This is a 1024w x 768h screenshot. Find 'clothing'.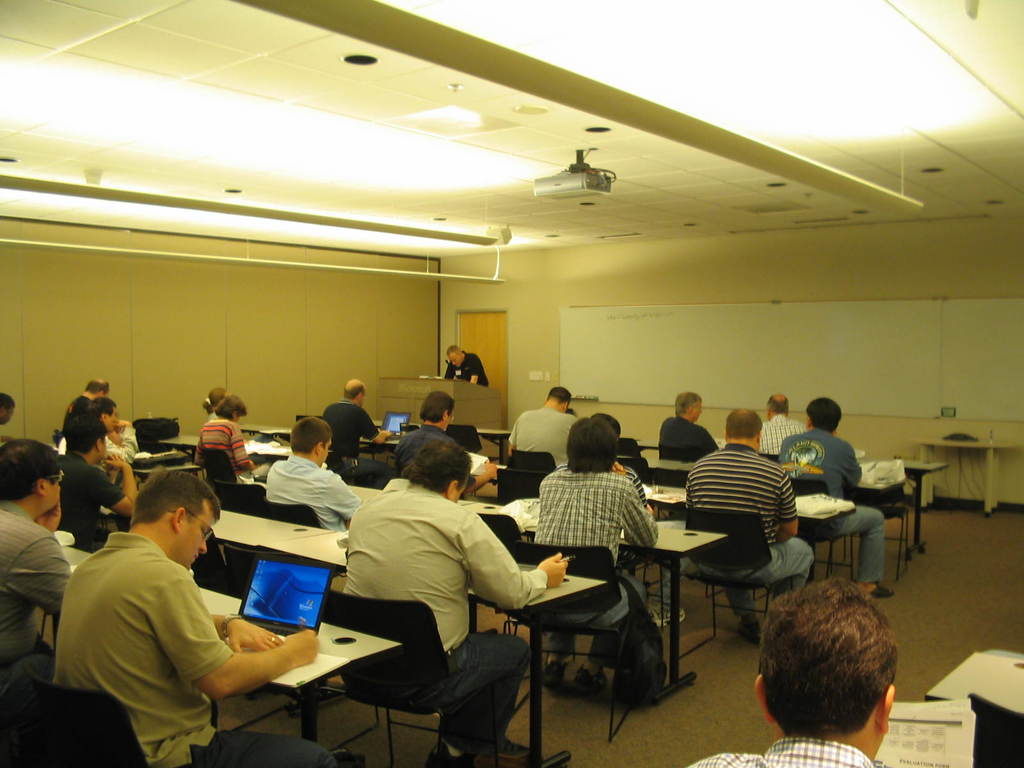
Bounding box: (x1=326, y1=399, x2=382, y2=481).
